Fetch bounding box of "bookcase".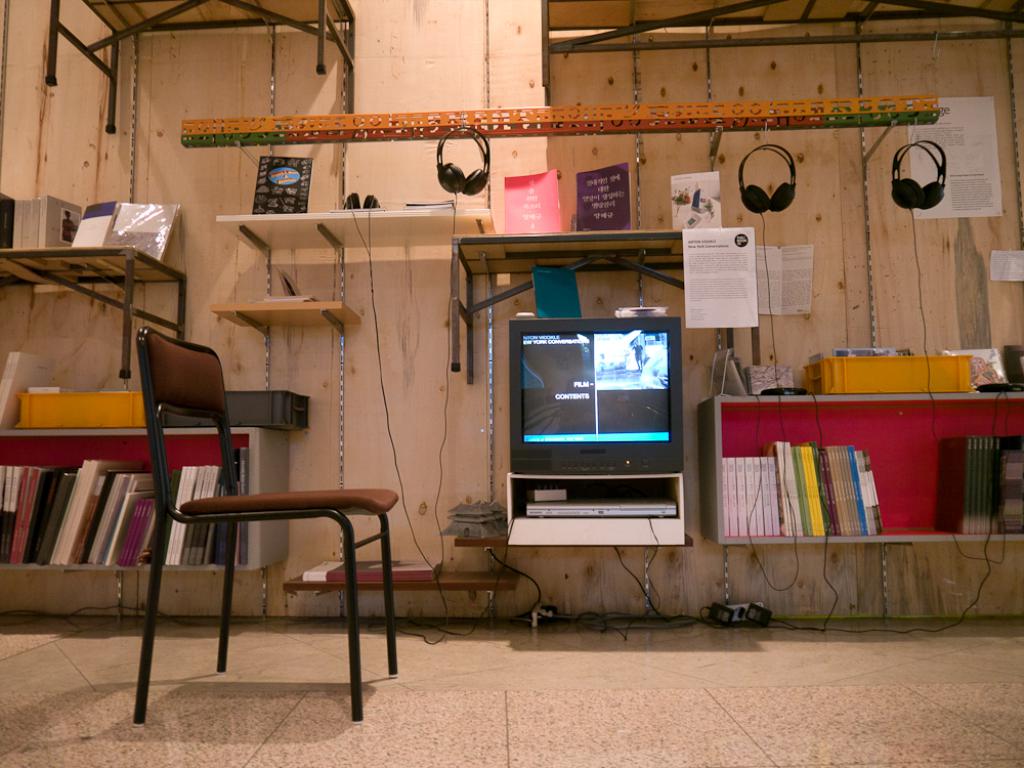
Bbox: box(0, 422, 291, 584).
